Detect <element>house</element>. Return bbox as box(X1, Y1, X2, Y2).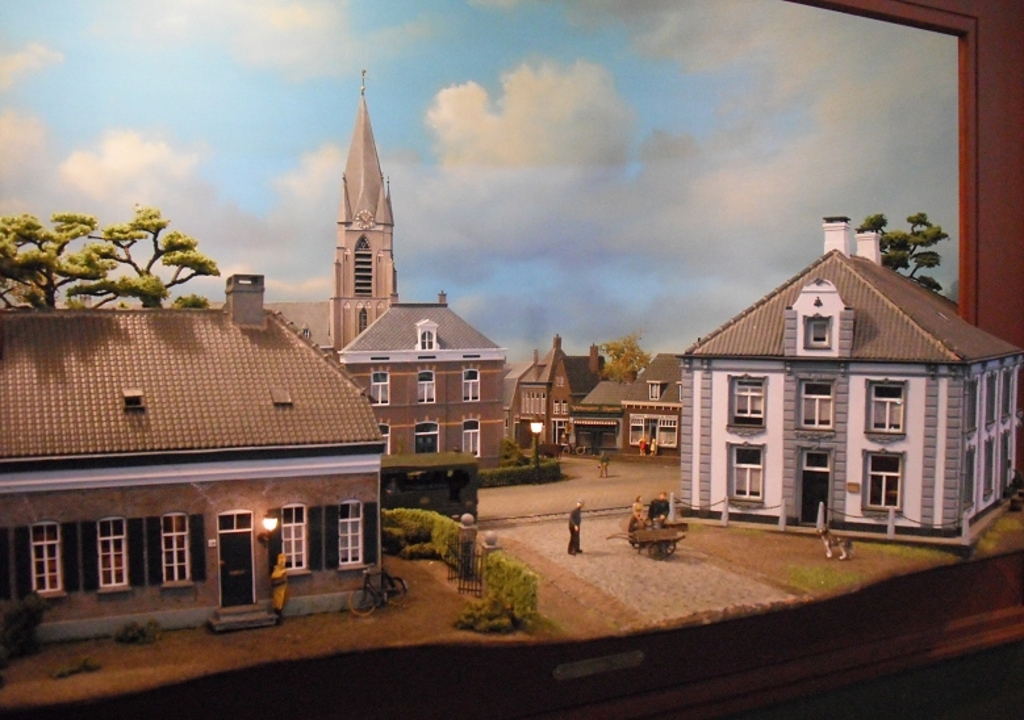
box(0, 271, 386, 650).
